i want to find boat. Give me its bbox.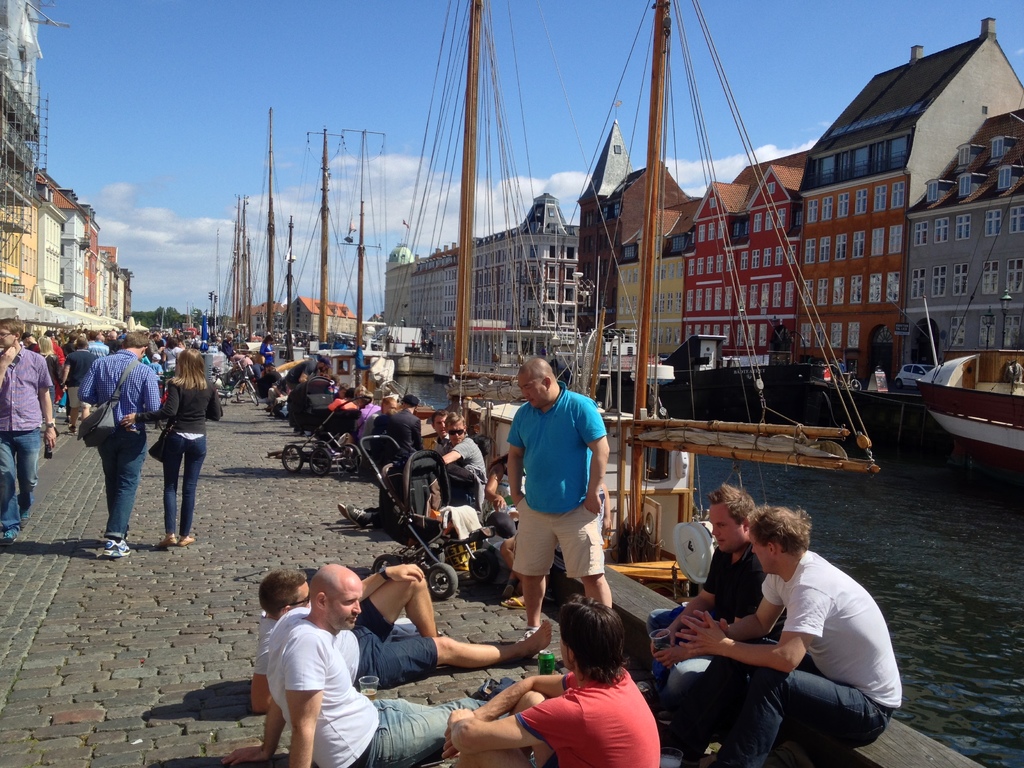
[915, 357, 1018, 464].
